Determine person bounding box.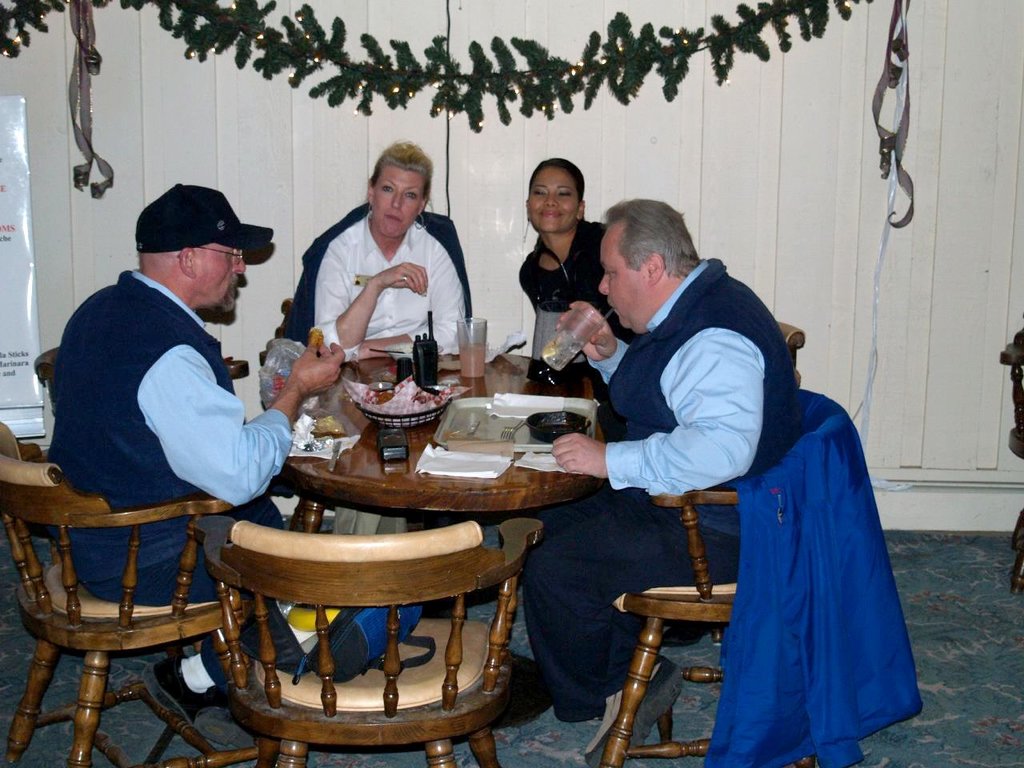
Determined: region(312, 136, 466, 533).
